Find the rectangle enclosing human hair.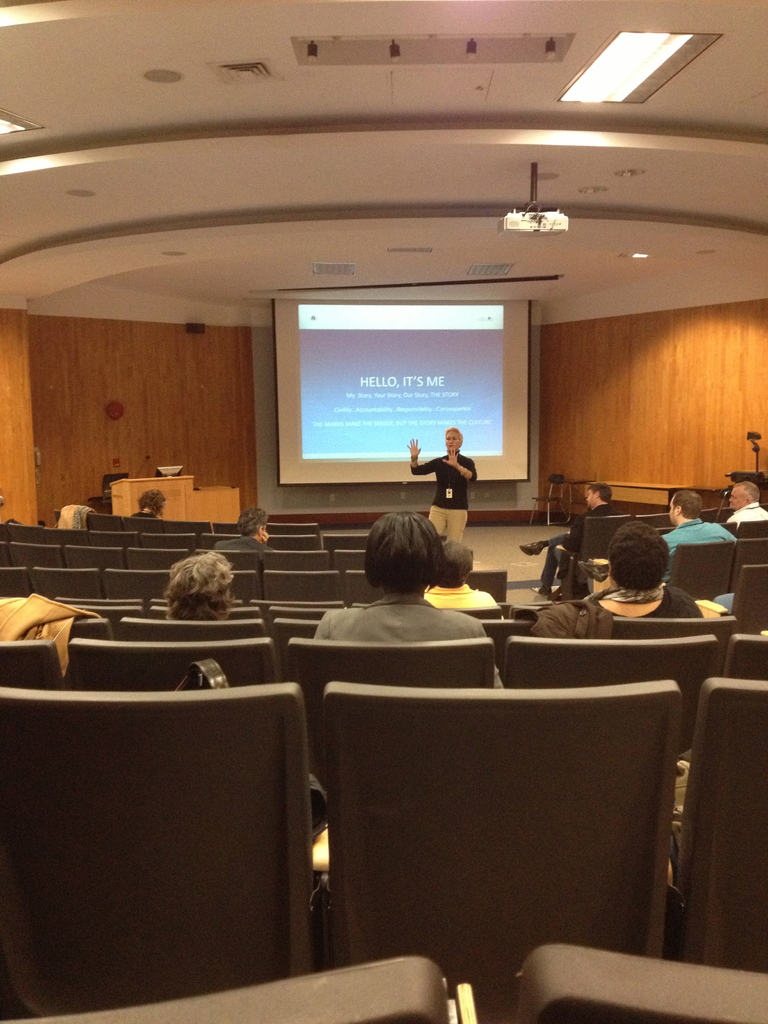
[left=609, top=516, right=674, bottom=595].
